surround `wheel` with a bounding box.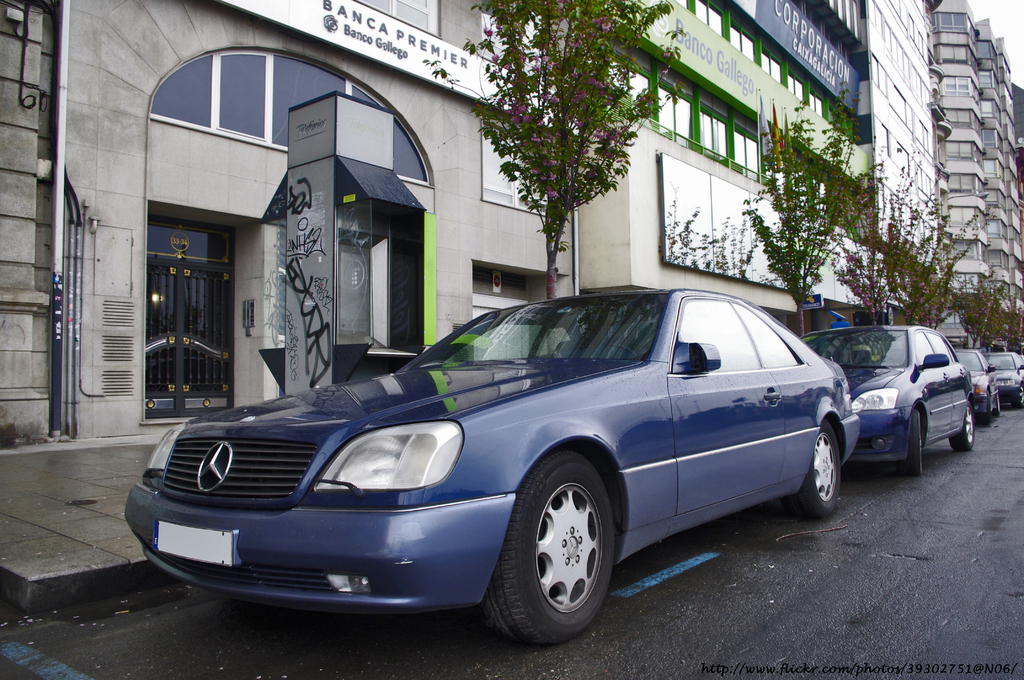
box(984, 392, 991, 428).
